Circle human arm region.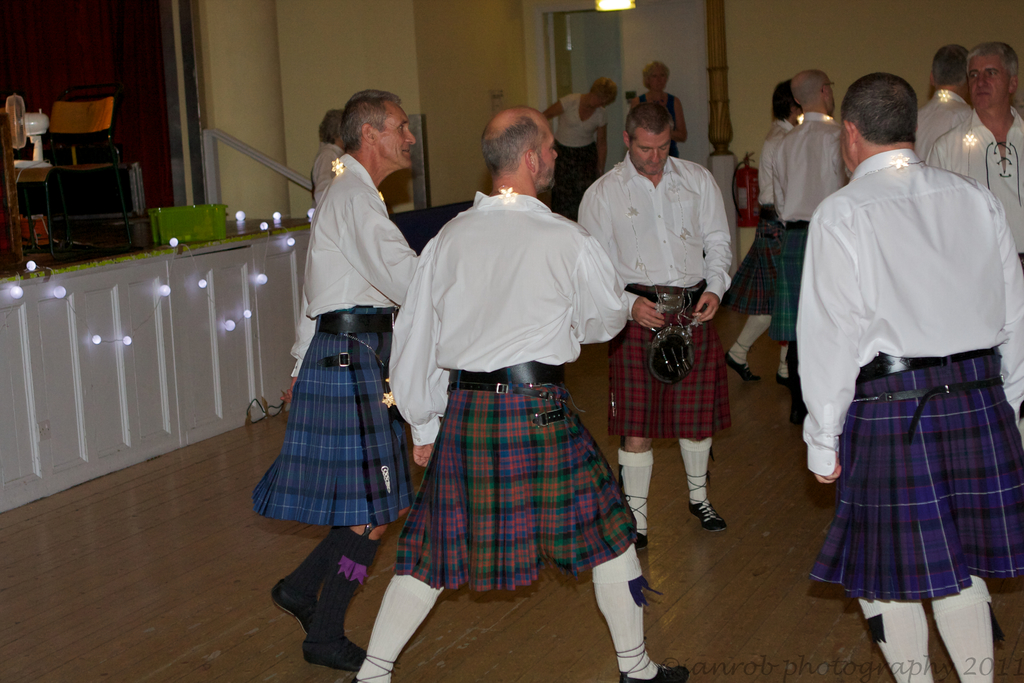
Region: x1=808 y1=220 x2=856 y2=481.
